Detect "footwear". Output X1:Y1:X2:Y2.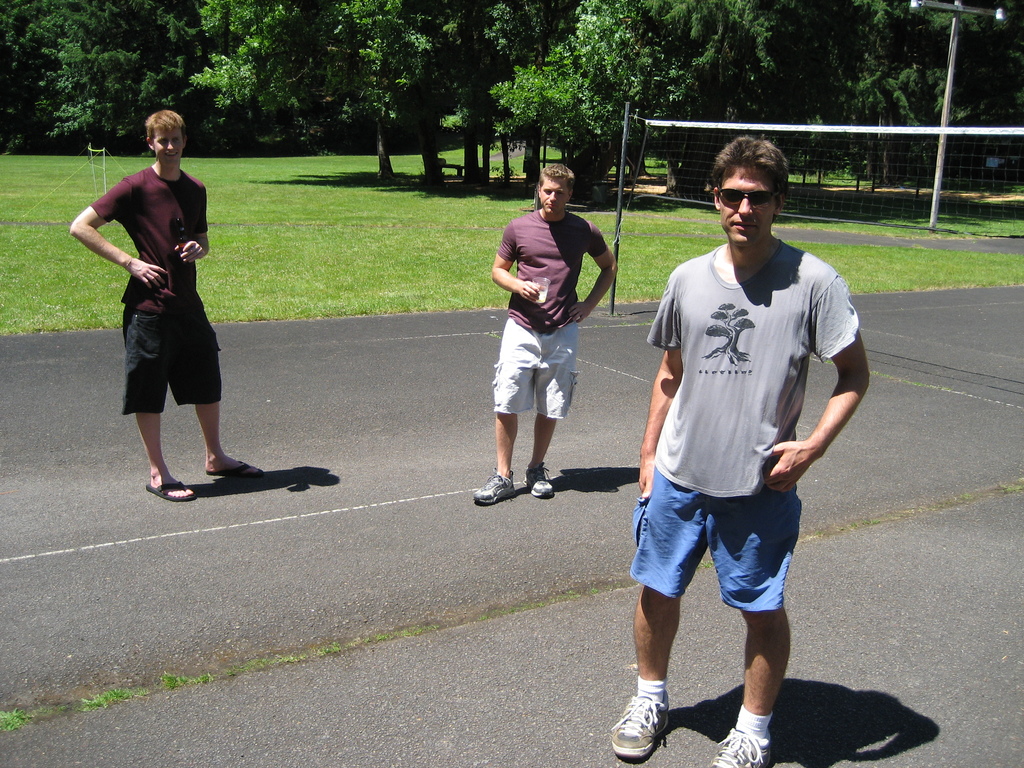
624:676:693:760.
